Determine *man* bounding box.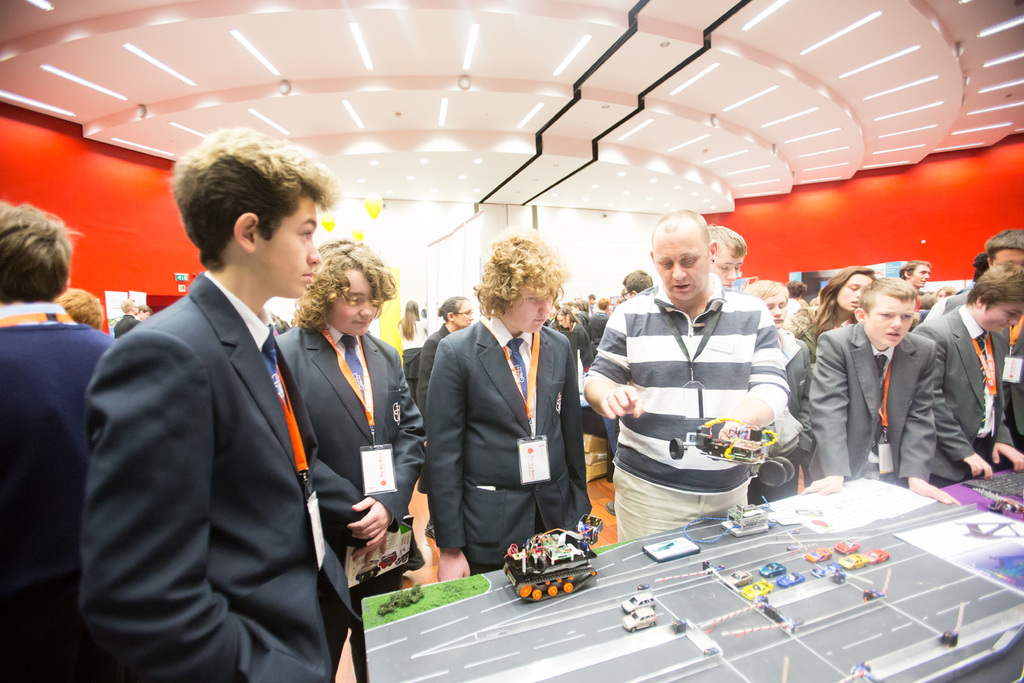
Determined: region(423, 232, 593, 579).
